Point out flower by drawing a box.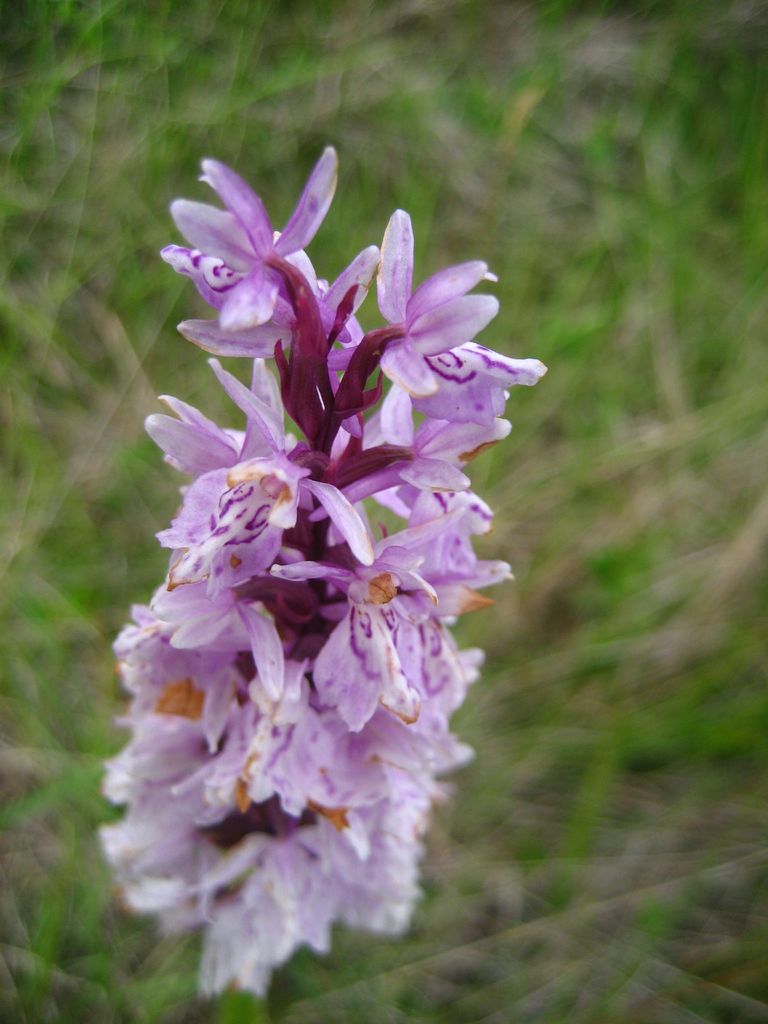
x1=157 y1=149 x2=360 y2=335.
